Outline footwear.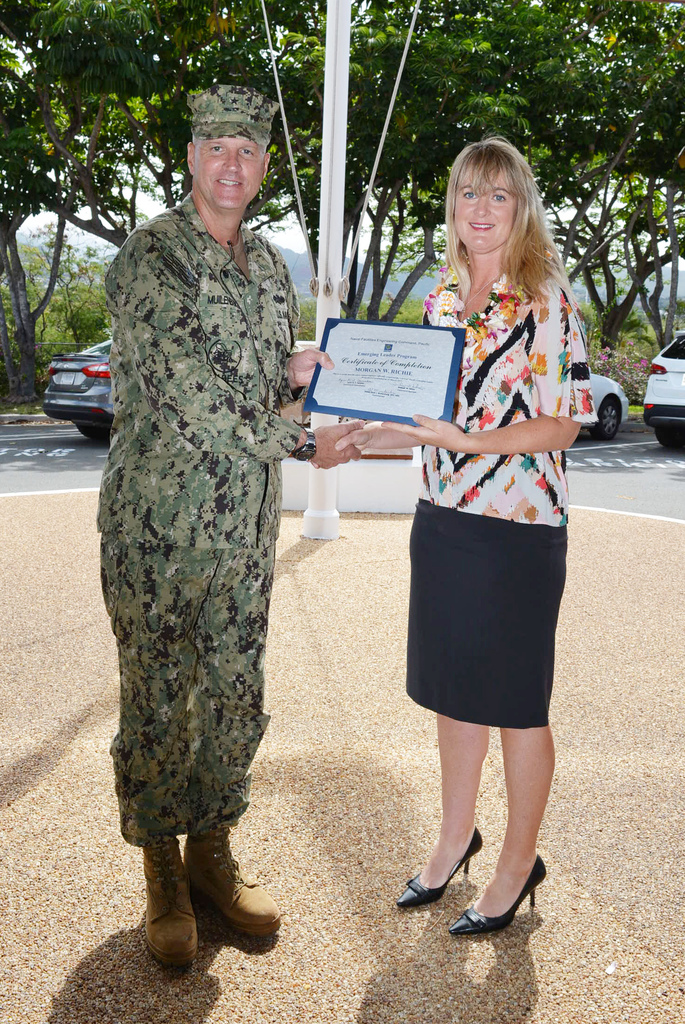
Outline: {"x1": 395, "y1": 826, "x2": 484, "y2": 908}.
